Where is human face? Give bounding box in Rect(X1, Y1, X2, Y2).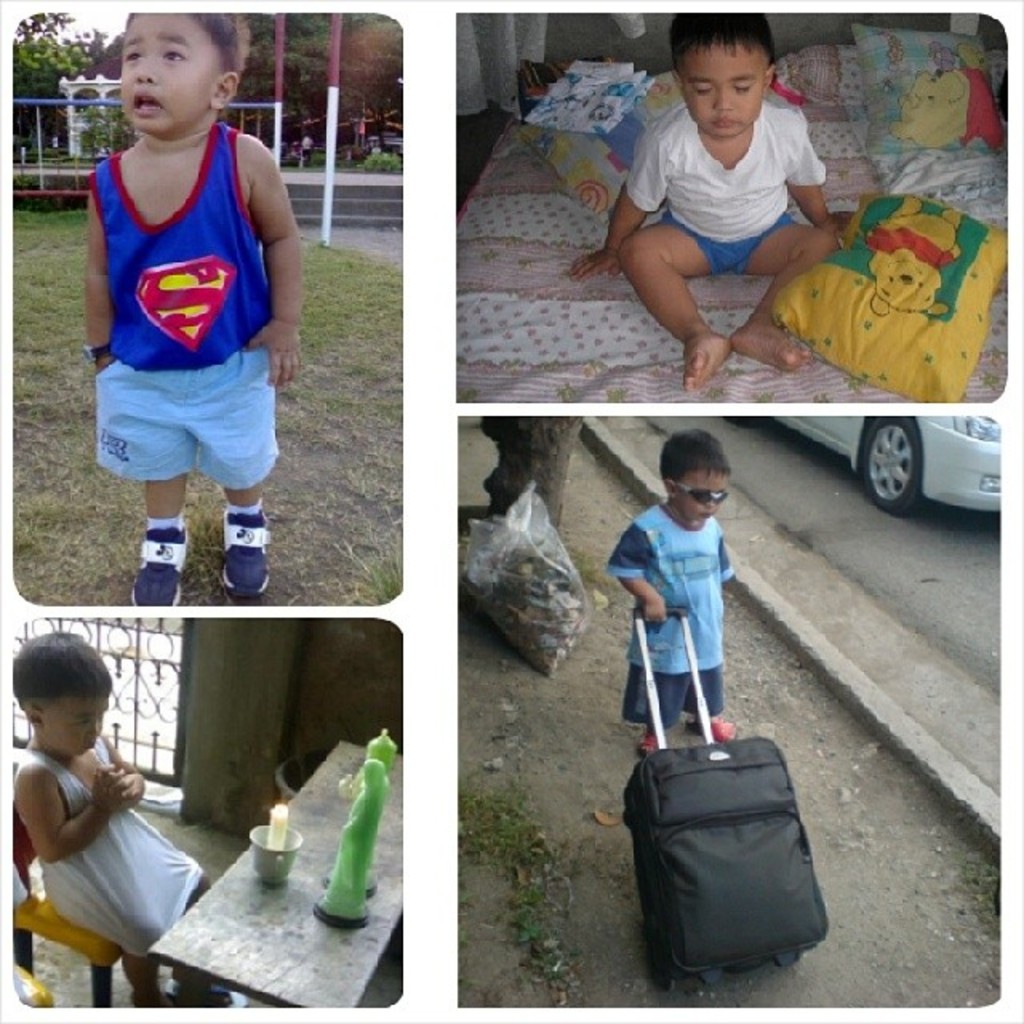
Rect(675, 475, 731, 525).
